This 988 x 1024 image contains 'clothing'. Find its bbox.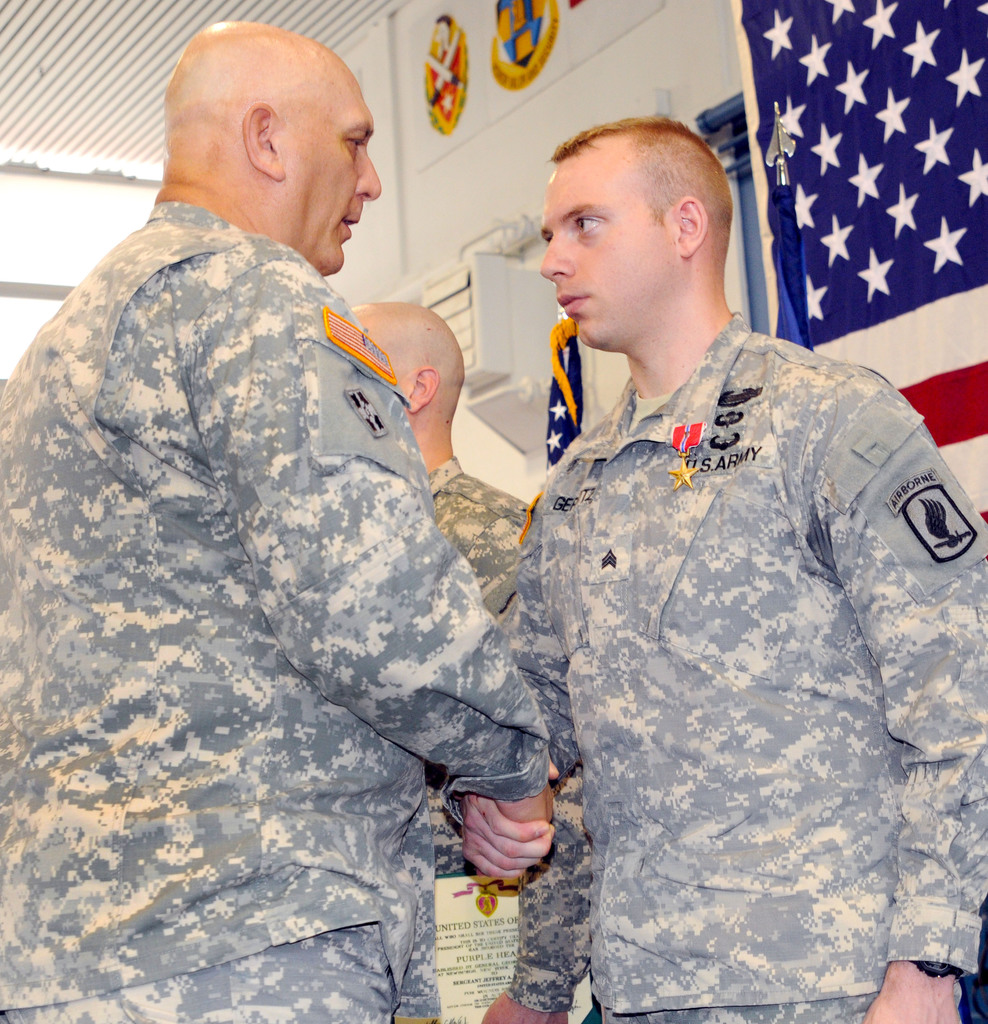
[417, 454, 533, 622].
